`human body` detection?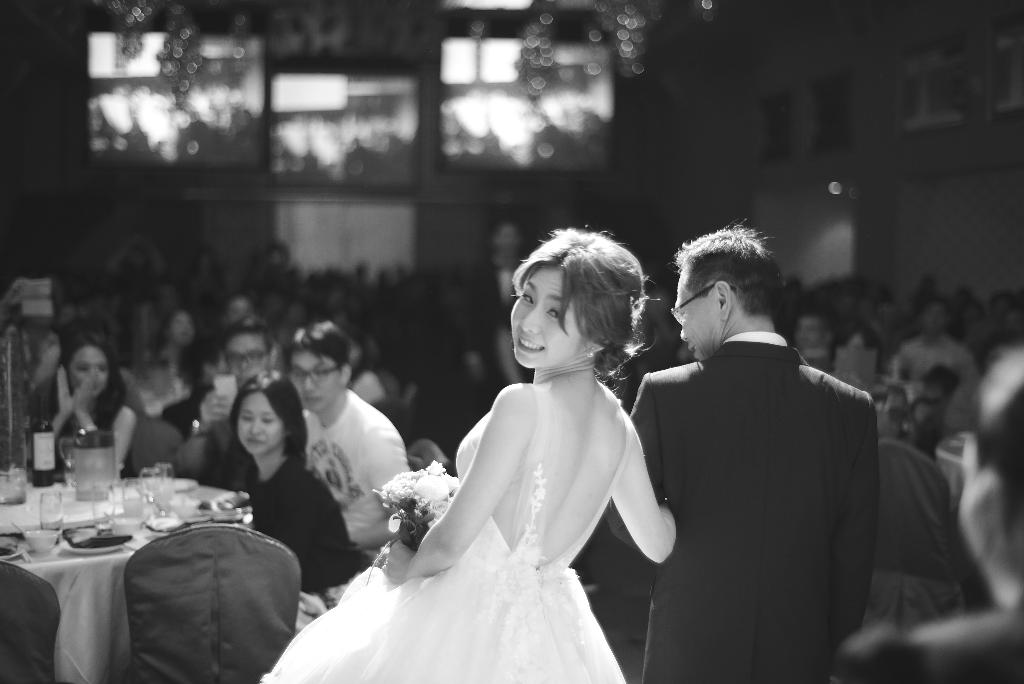
pyautogui.locateOnScreen(47, 365, 138, 468)
